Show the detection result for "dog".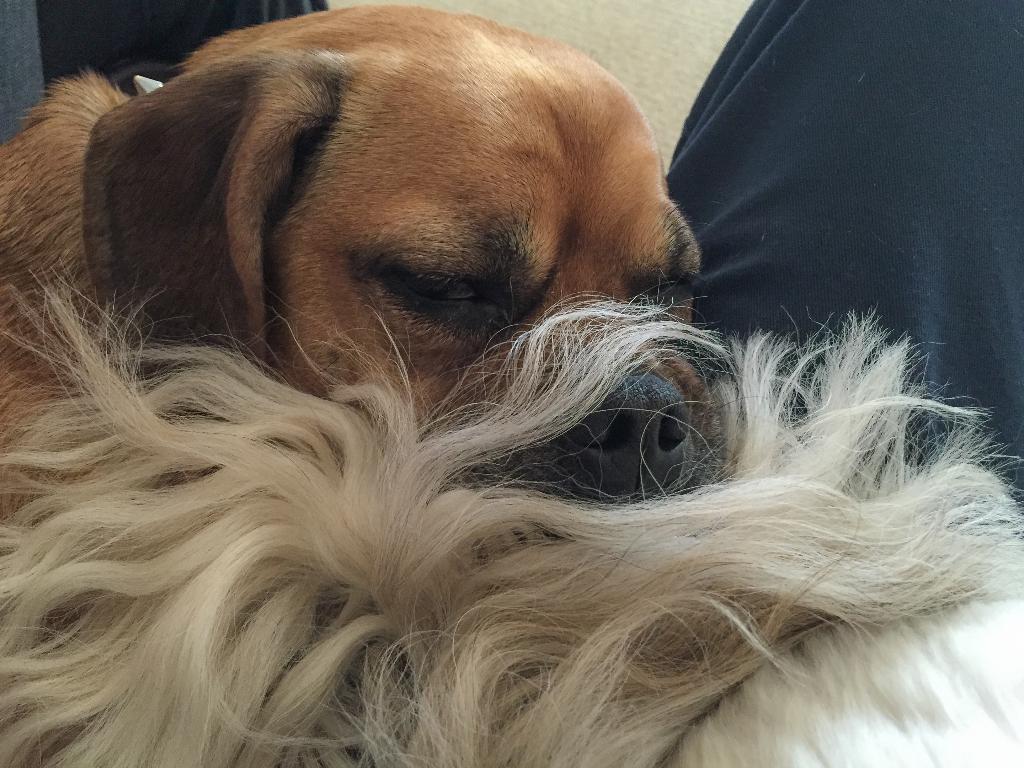
l=1, t=261, r=1023, b=767.
